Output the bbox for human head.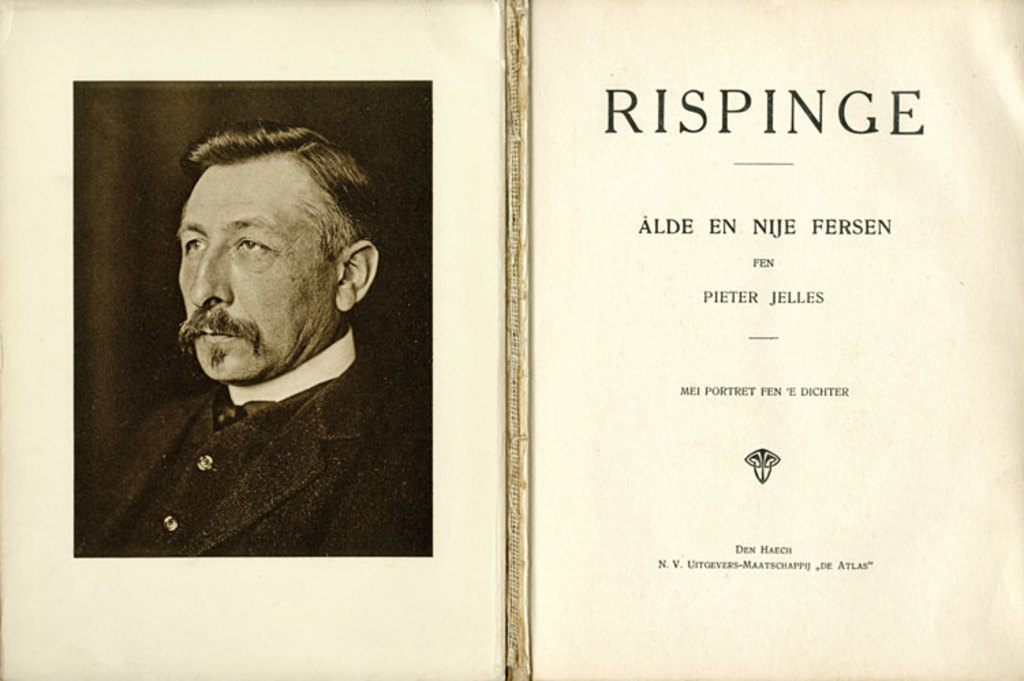
{"x1": 153, "y1": 147, "x2": 335, "y2": 385}.
